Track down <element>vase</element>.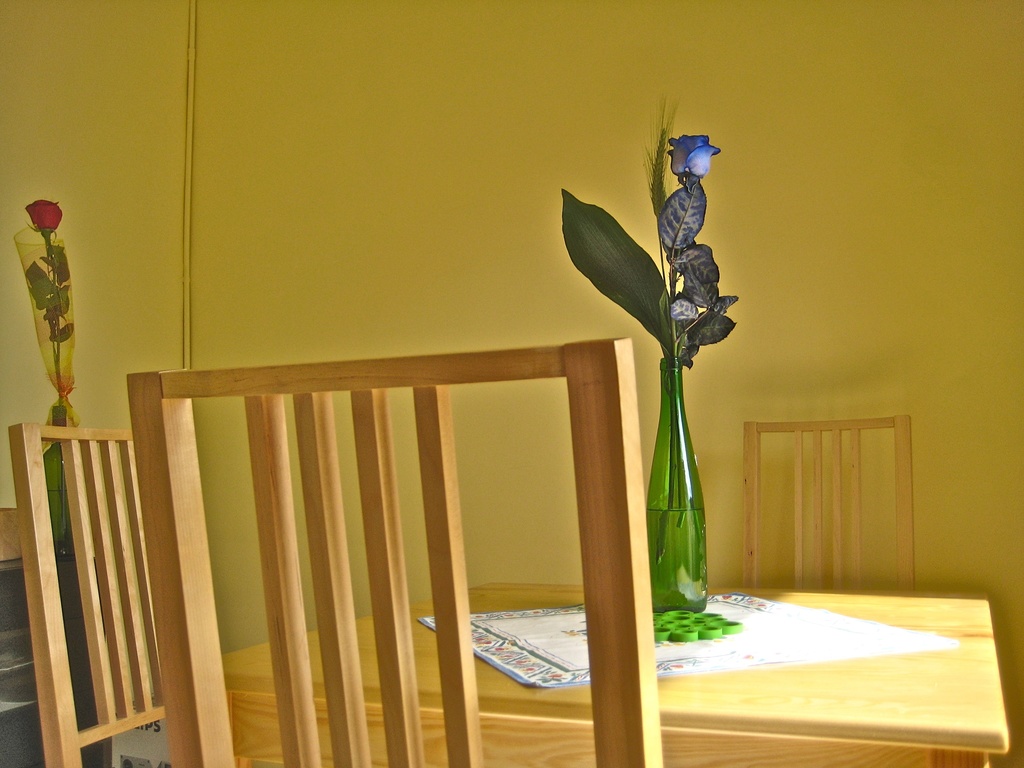
Tracked to locate(644, 353, 712, 615).
